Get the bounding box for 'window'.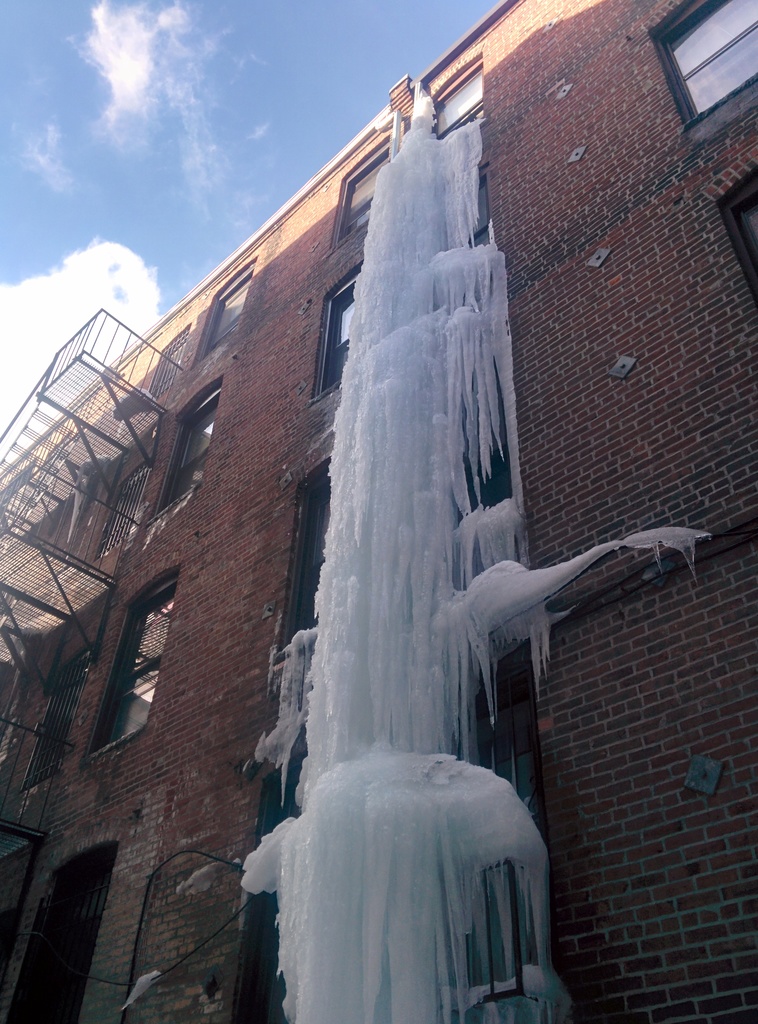
pyautogui.locateOnScreen(435, 61, 501, 255).
